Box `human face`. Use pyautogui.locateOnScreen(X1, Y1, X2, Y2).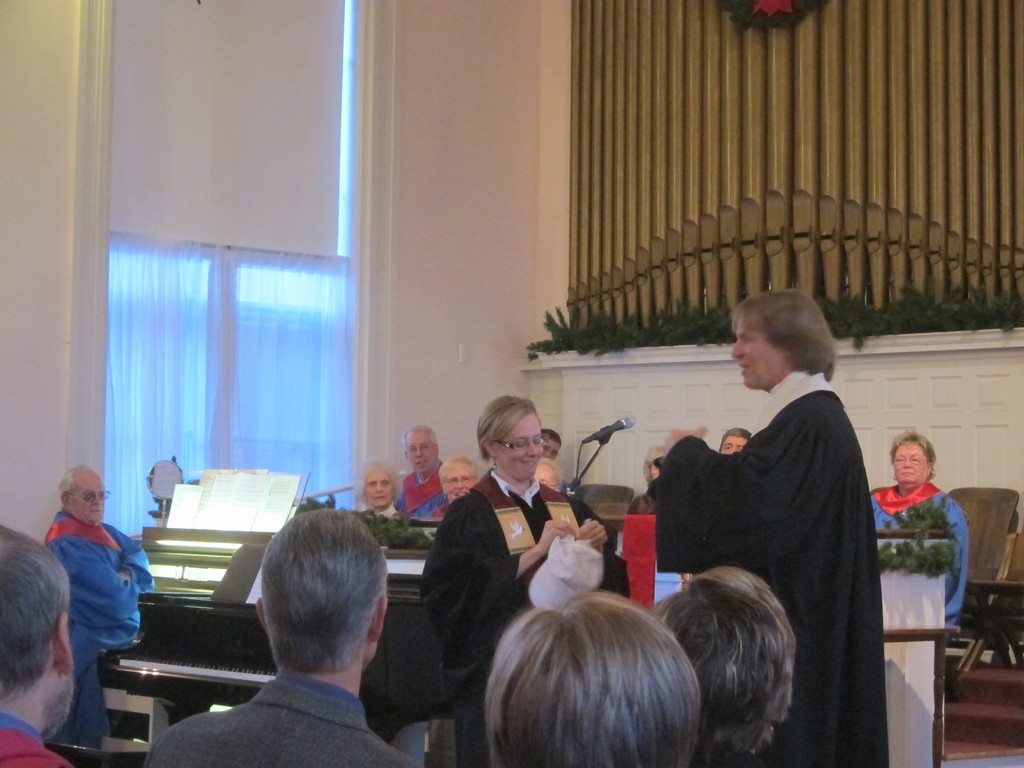
pyautogui.locateOnScreen(722, 430, 747, 451).
